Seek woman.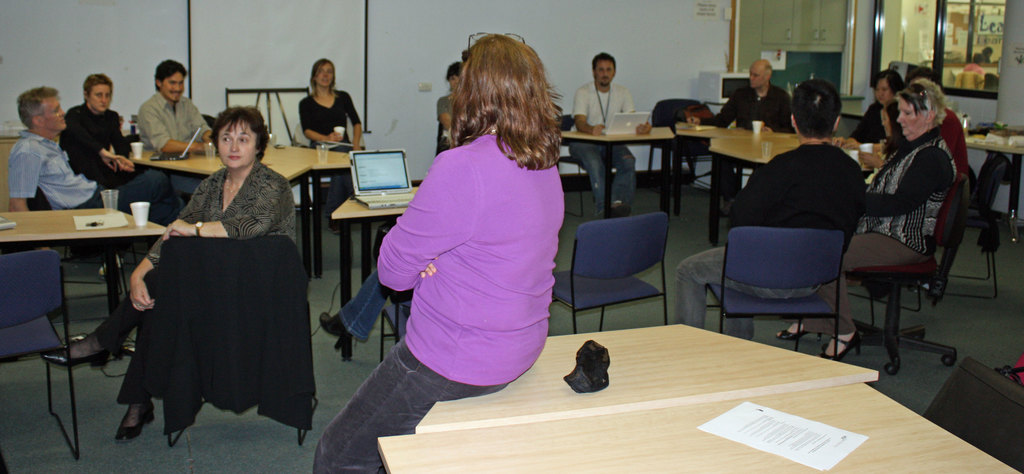
bbox=(40, 105, 298, 443).
